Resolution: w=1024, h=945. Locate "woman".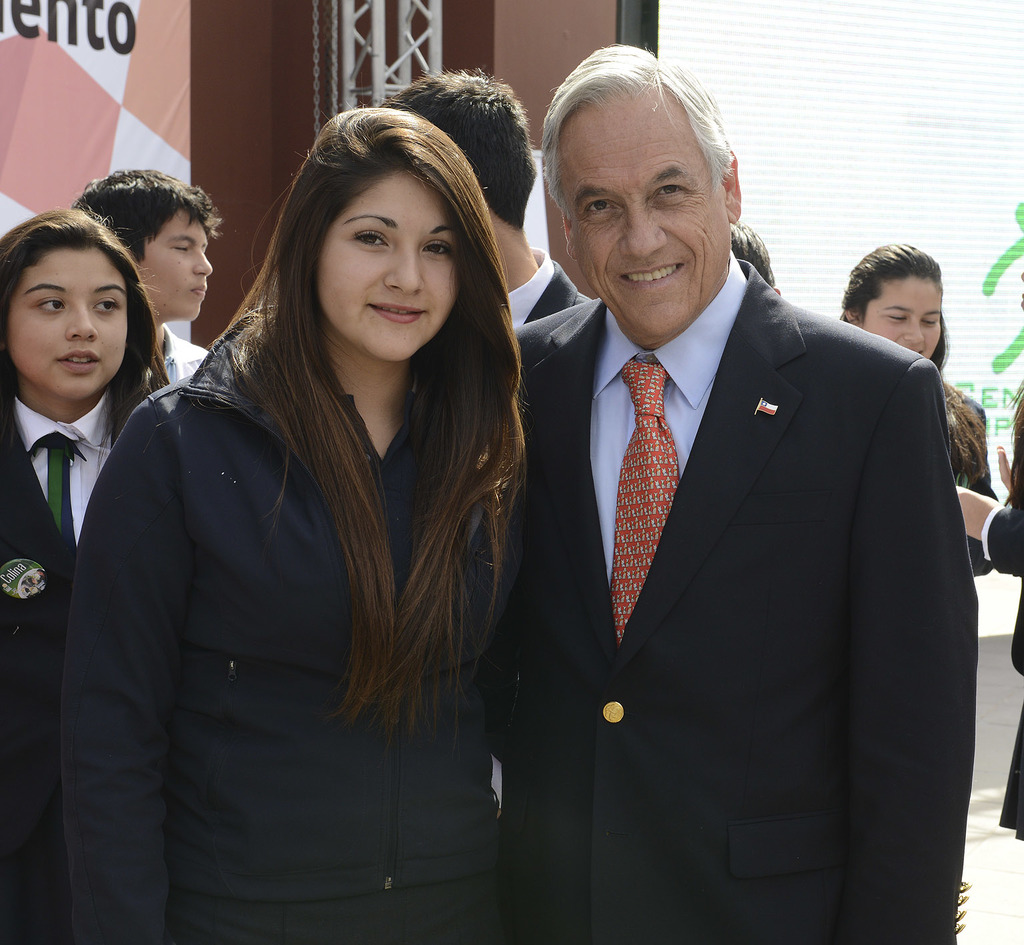
(left=0, top=210, right=173, bottom=944).
